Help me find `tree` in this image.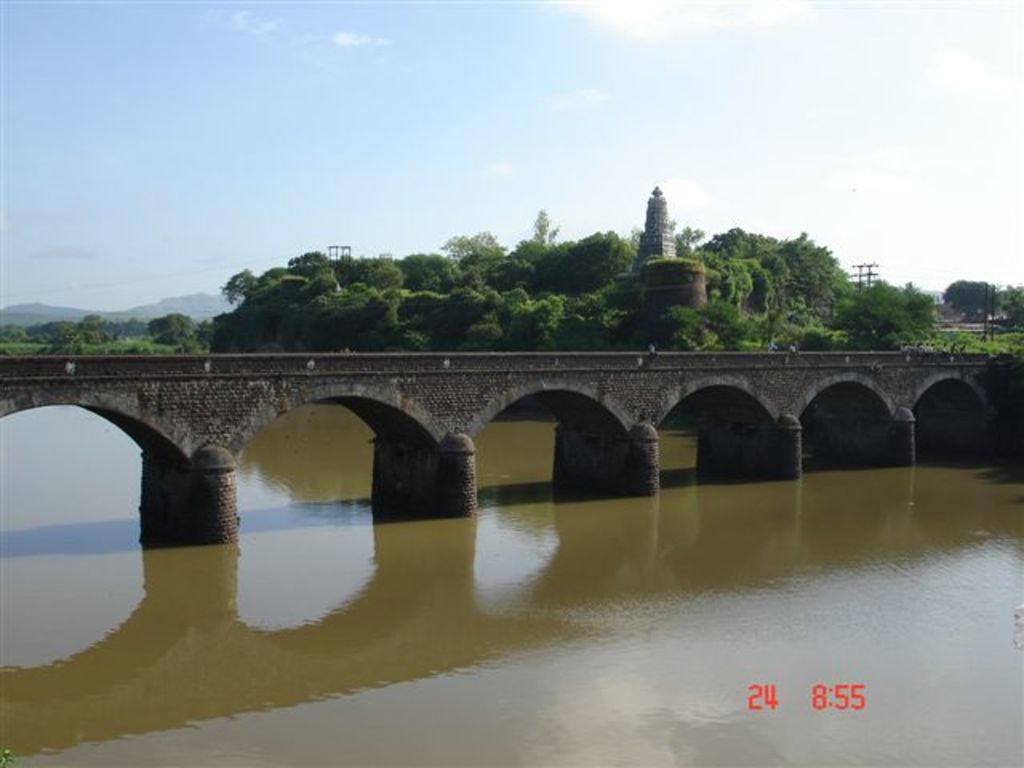
Found it: [x1=997, y1=282, x2=1022, y2=330].
